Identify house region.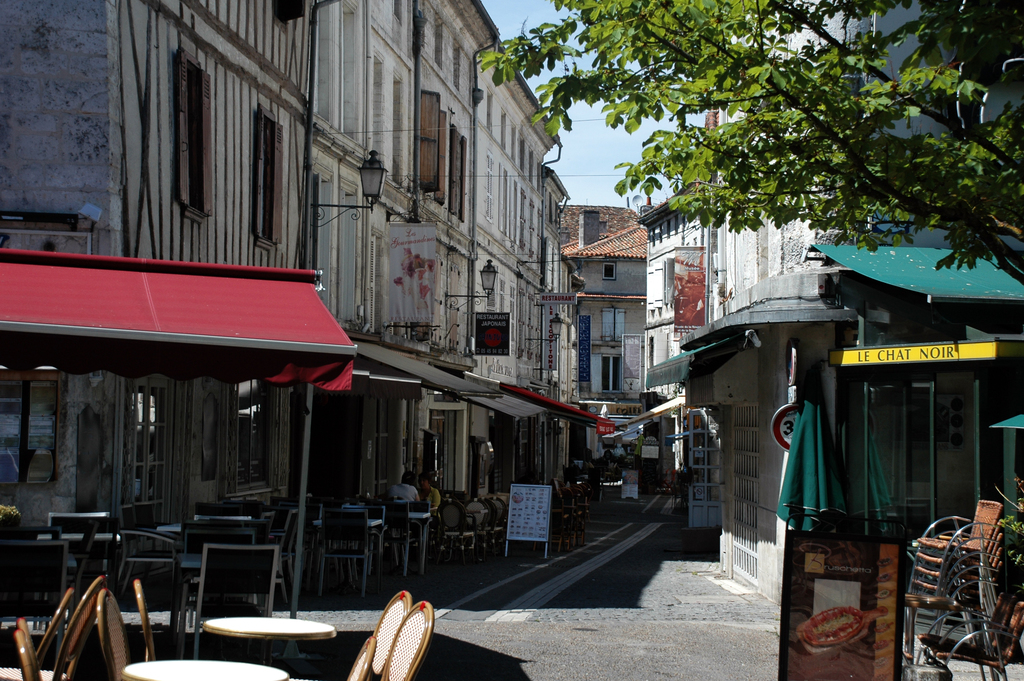
Region: locate(0, 0, 575, 539).
